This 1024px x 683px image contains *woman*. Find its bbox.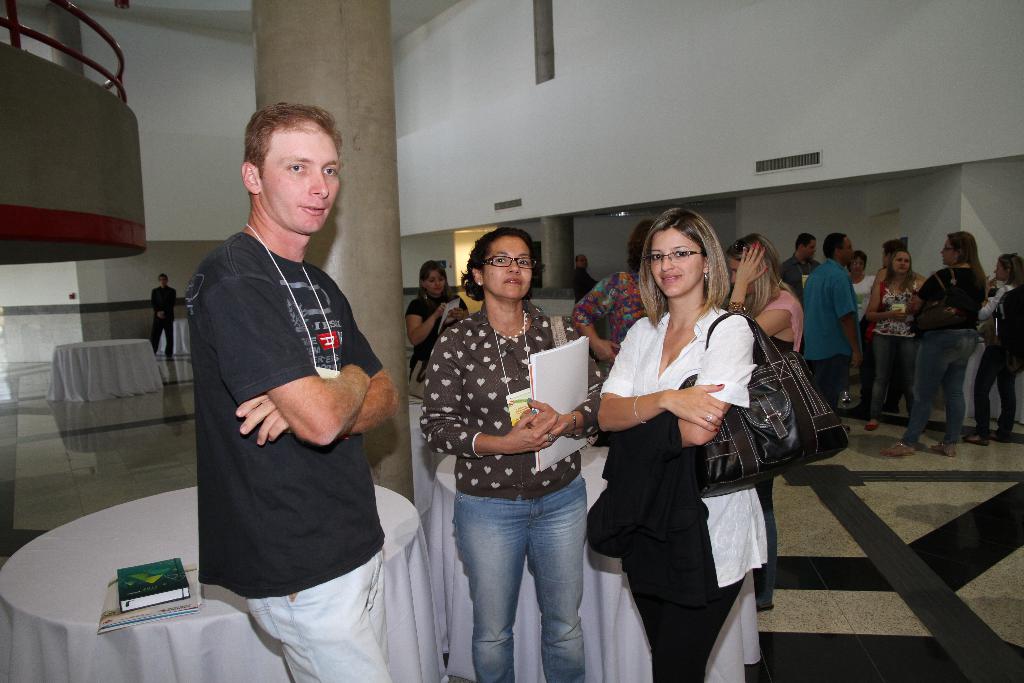
select_region(881, 230, 986, 457).
